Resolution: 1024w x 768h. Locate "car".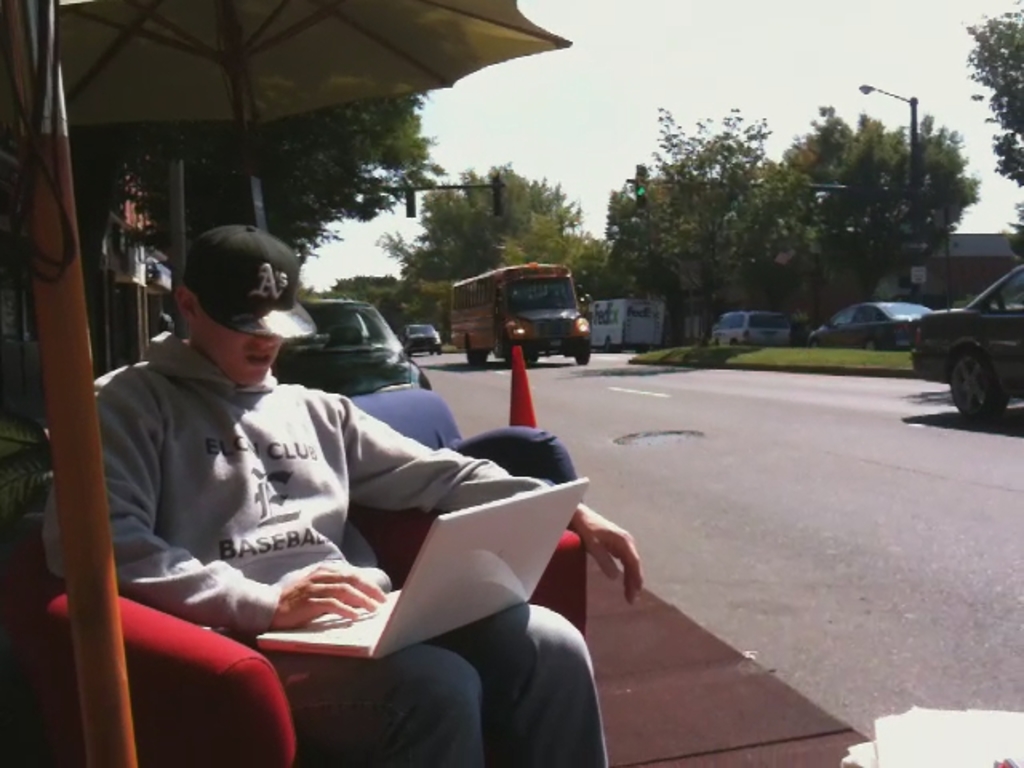
914, 266, 1022, 422.
